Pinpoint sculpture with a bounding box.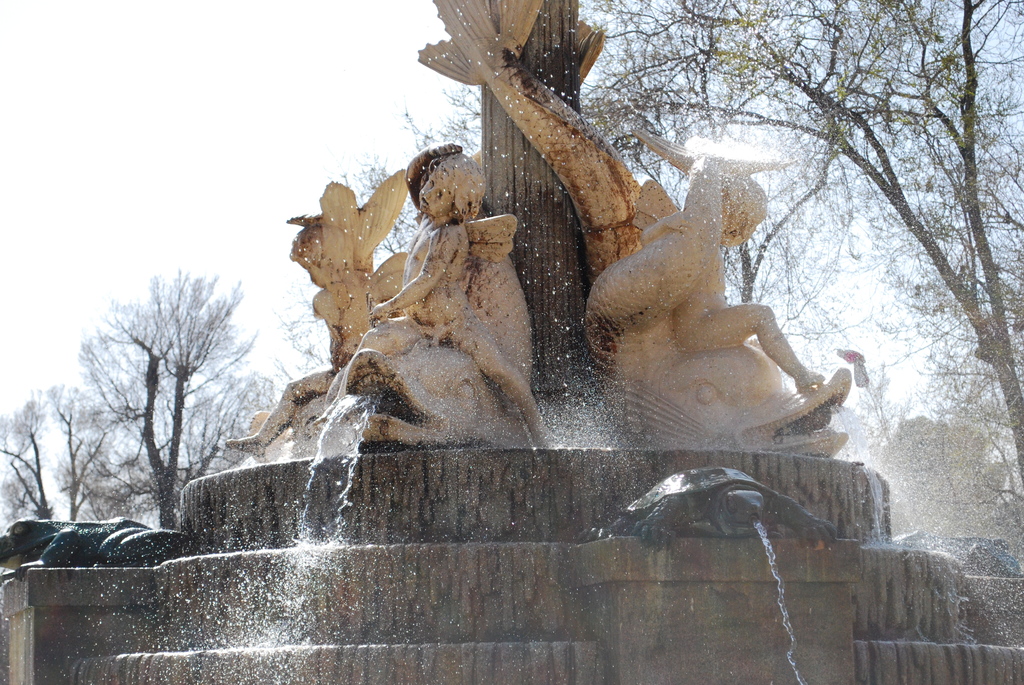
[211,162,411,466].
